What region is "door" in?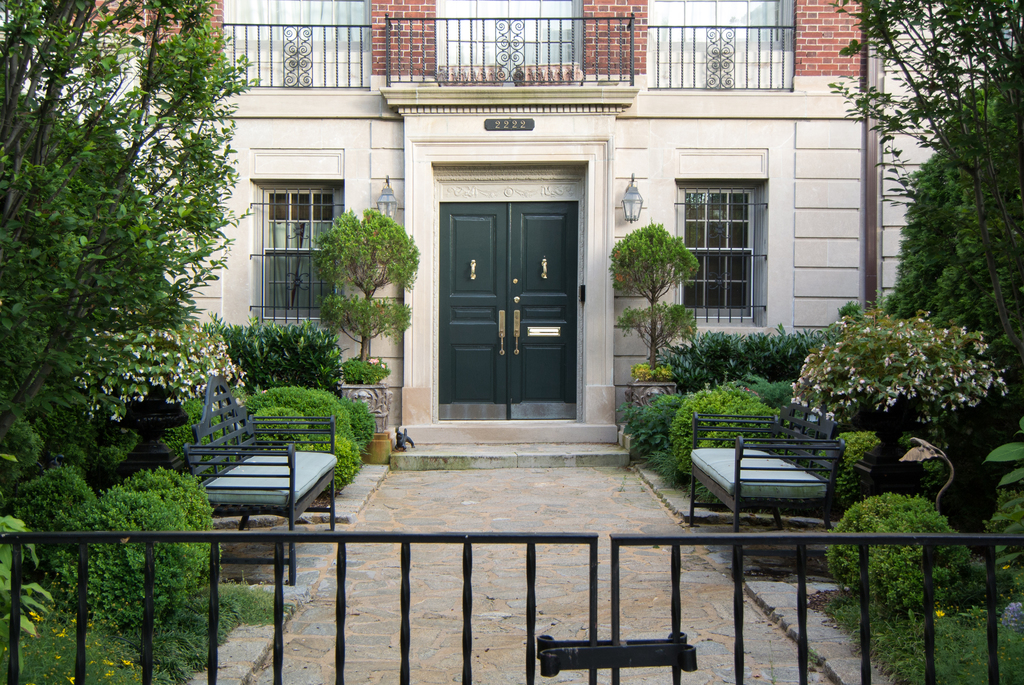
crop(428, 186, 570, 441).
